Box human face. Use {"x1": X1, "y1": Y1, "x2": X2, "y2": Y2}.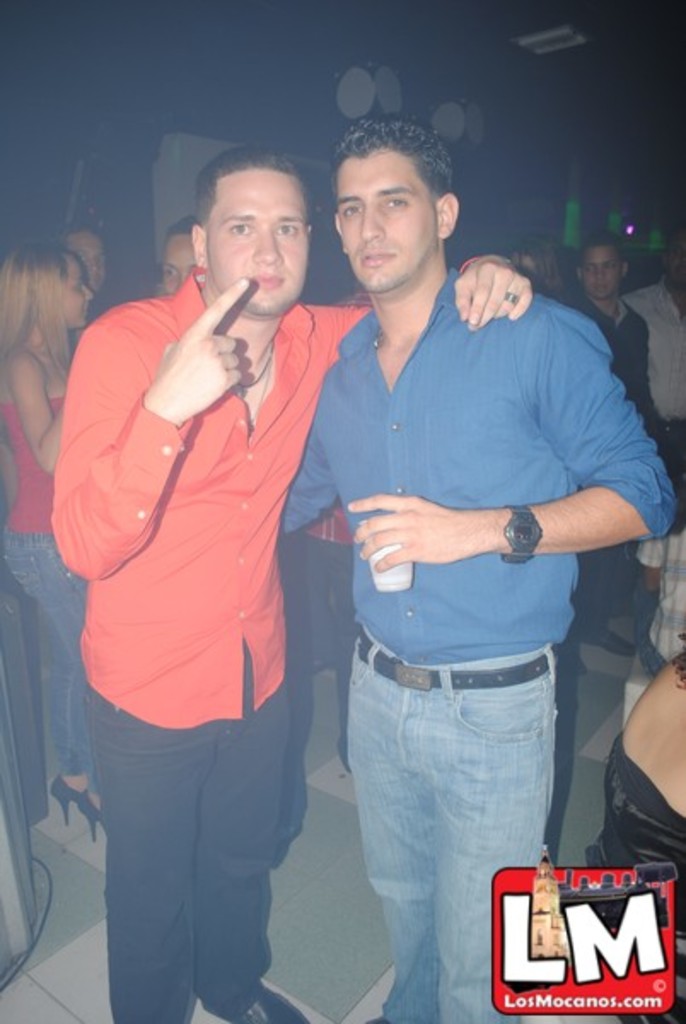
{"x1": 340, "y1": 148, "x2": 433, "y2": 288}.
